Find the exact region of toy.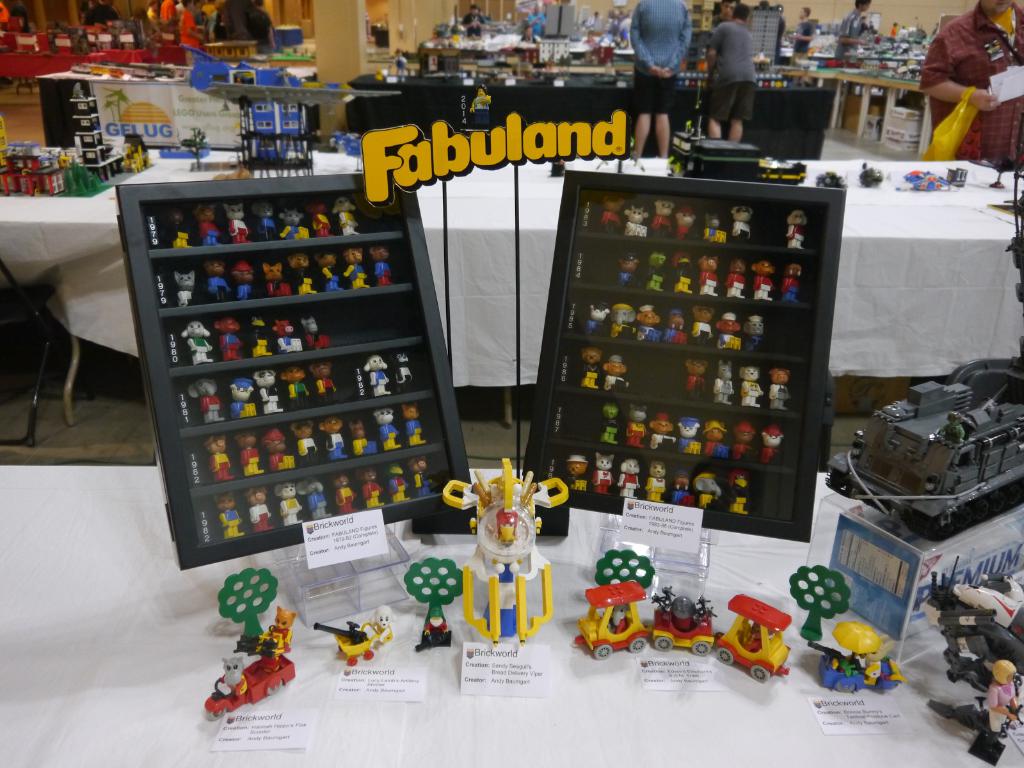
Exact region: bbox(273, 479, 303, 527).
